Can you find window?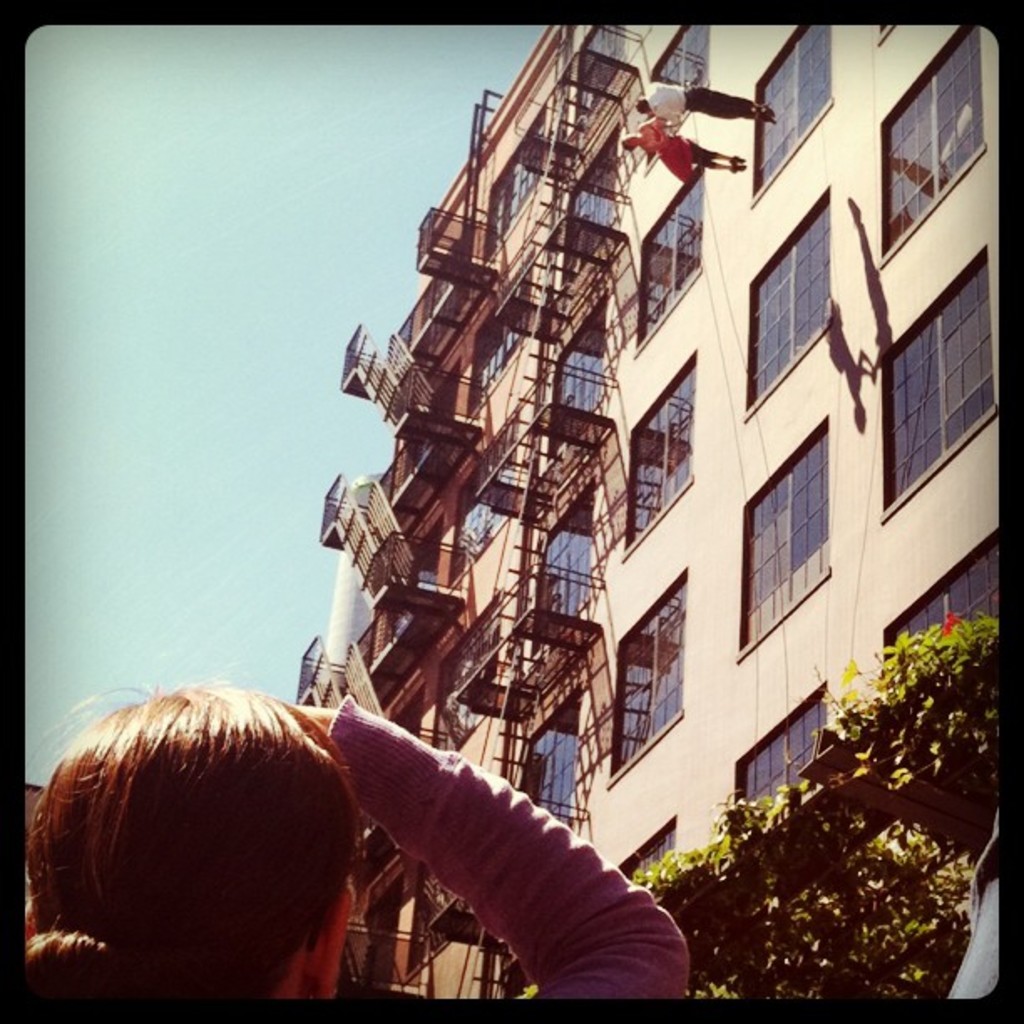
Yes, bounding box: <region>524, 689, 581, 820</region>.
